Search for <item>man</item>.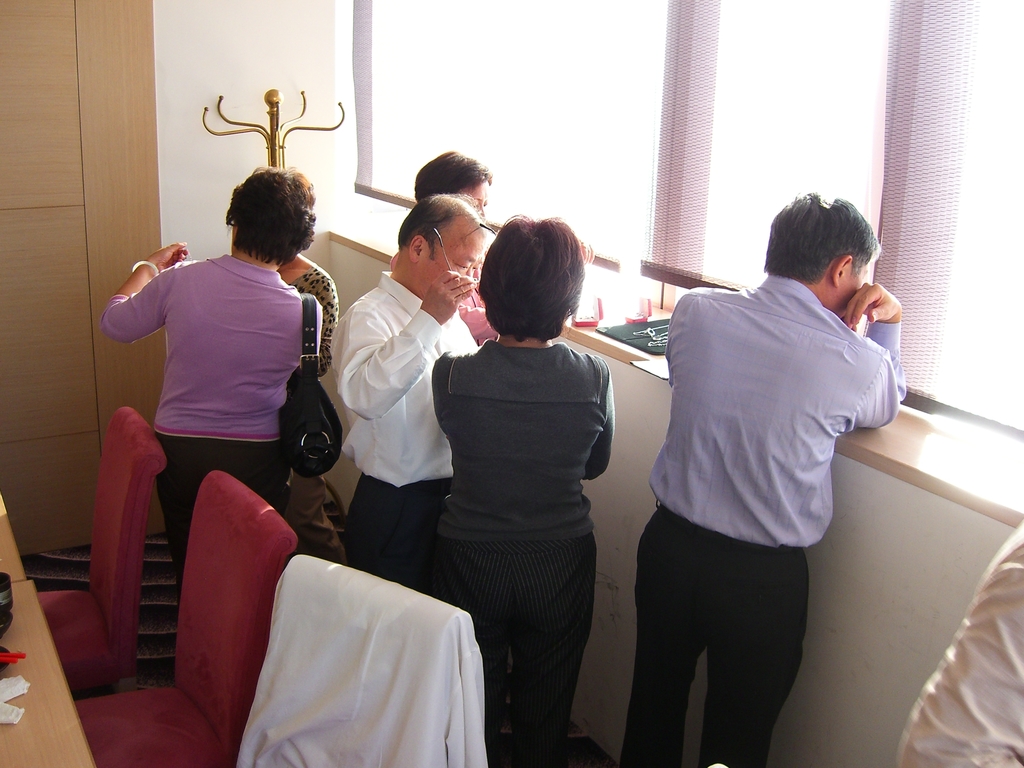
Found at select_region(330, 190, 492, 587).
